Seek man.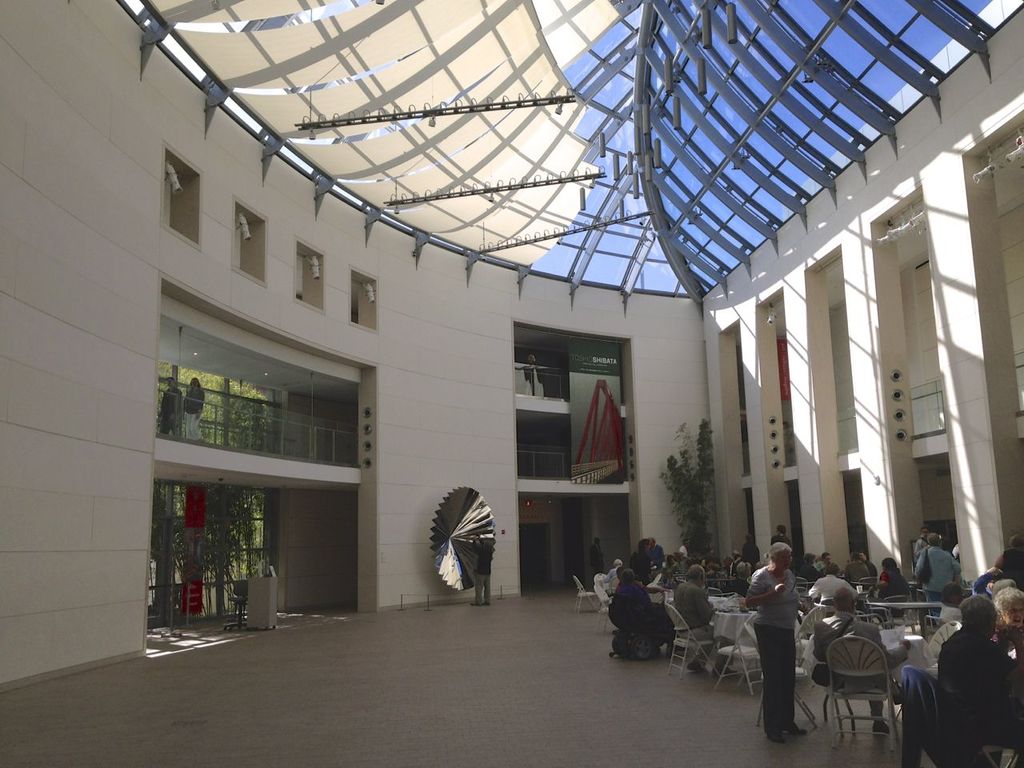
detection(770, 522, 794, 554).
